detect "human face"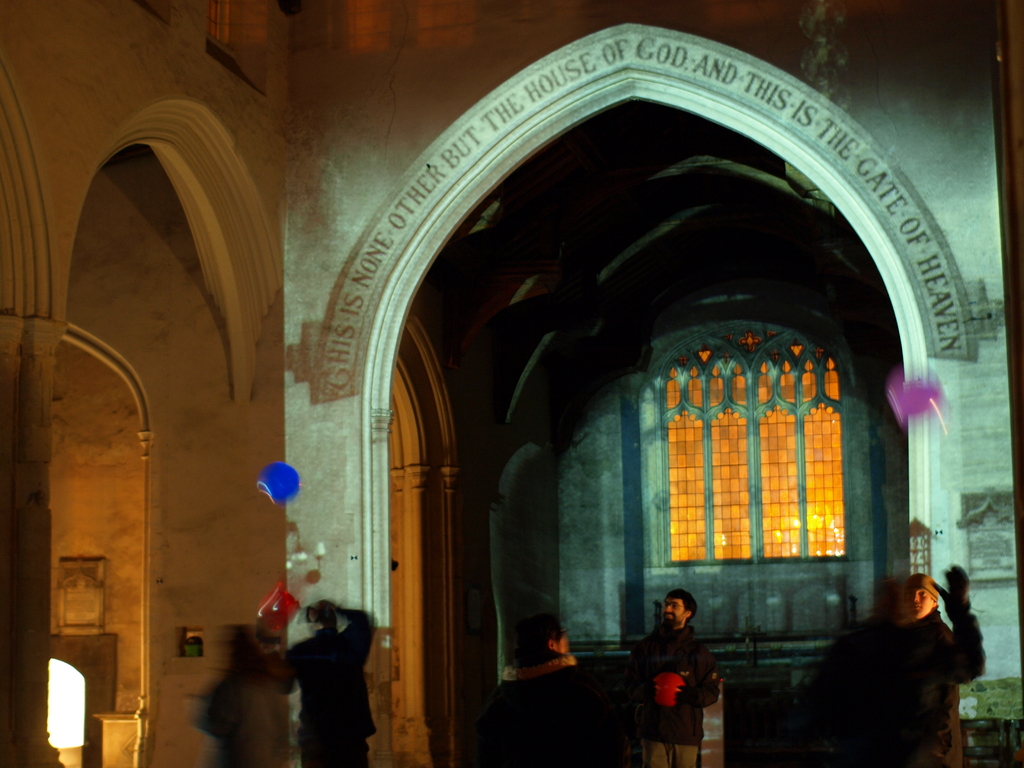
pyautogui.locateOnScreen(906, 587, 936, 621)
